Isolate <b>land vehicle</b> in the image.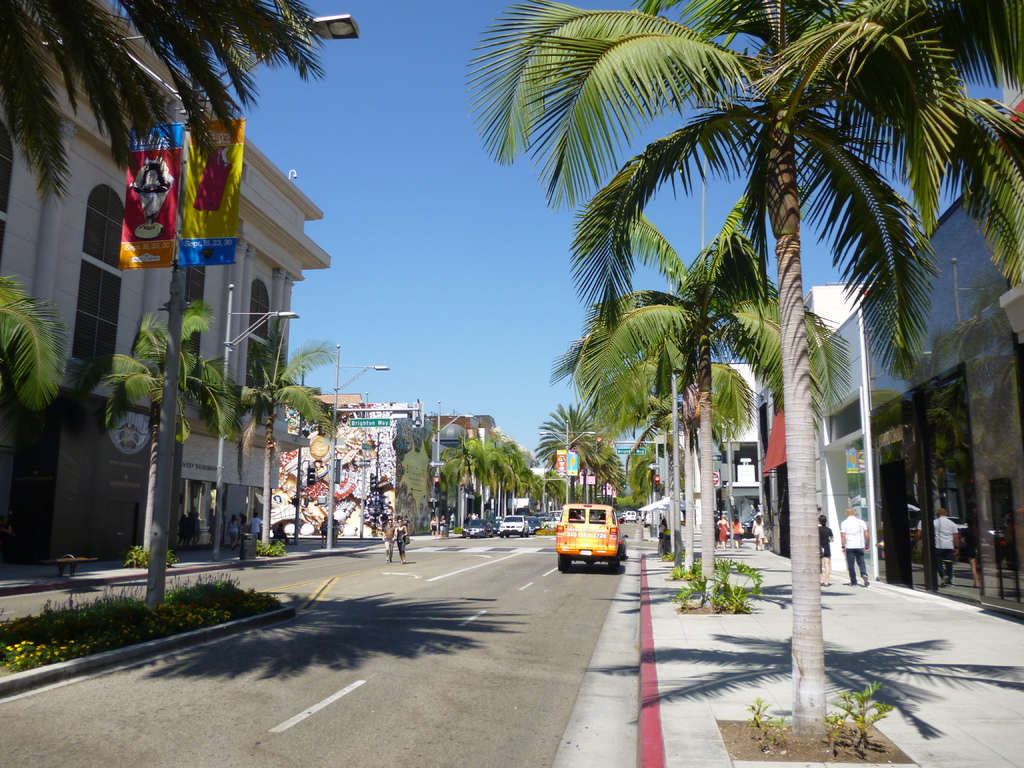
Isolated region: detection(490, 515, 504, 532).
